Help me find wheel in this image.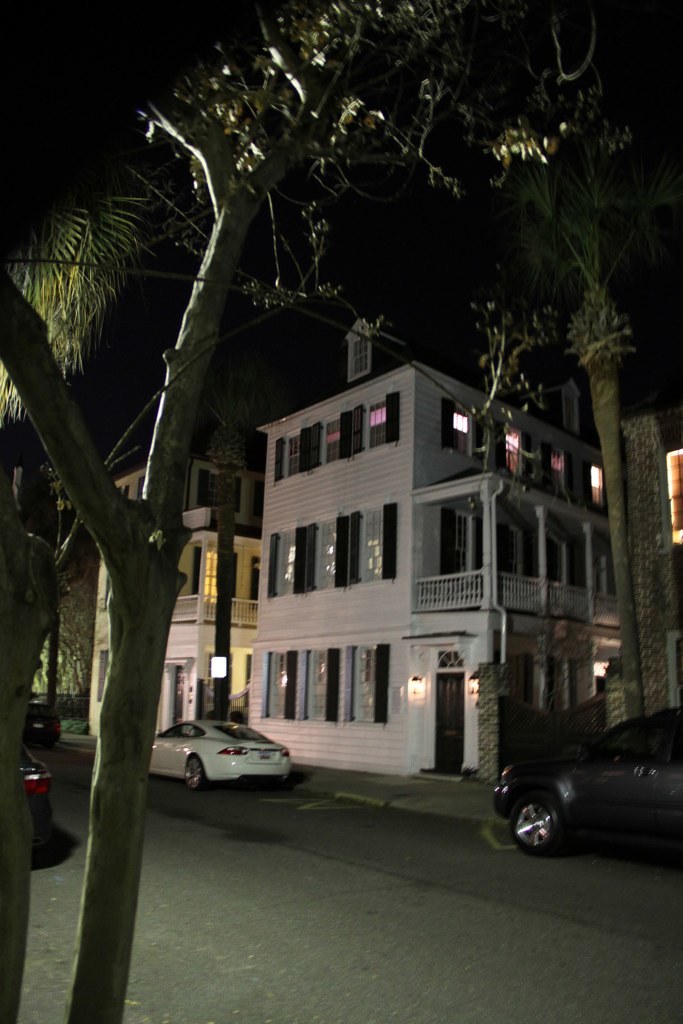
Found it: 518:788:596:862.
